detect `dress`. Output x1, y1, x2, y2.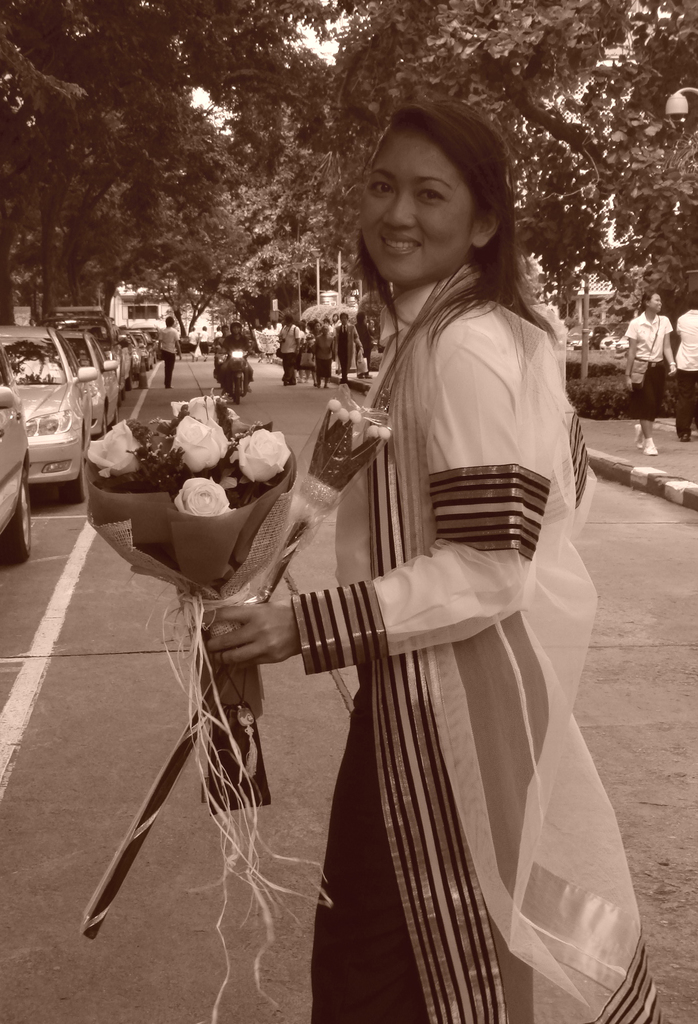
159, 187, 616, 968.
